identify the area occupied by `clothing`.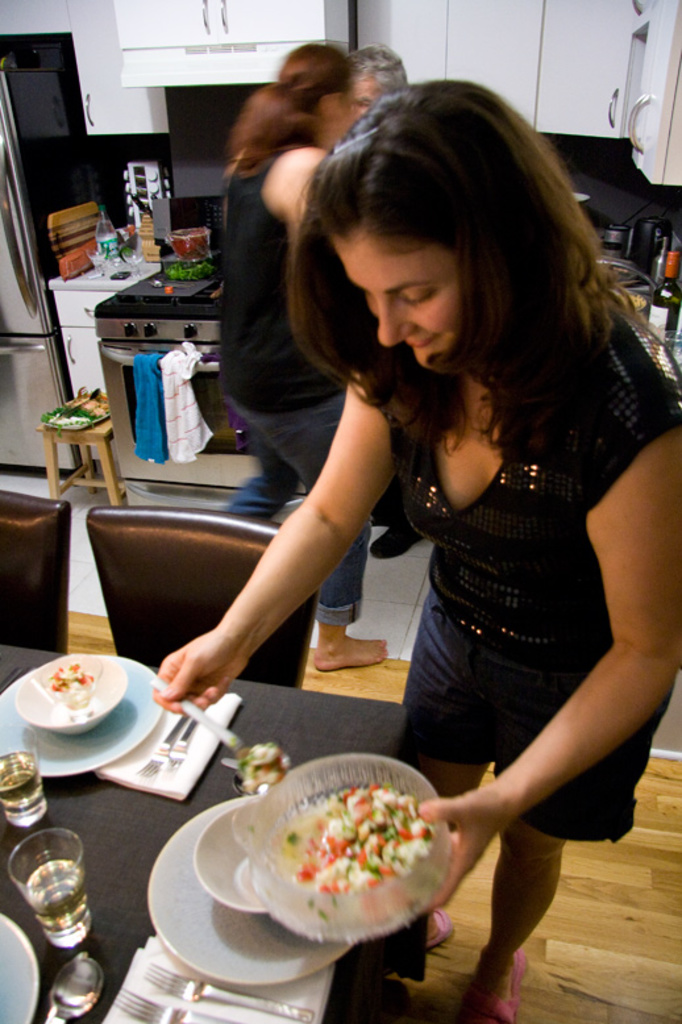
Area: (x1=199, y1=133, x2=377, y2=617).
